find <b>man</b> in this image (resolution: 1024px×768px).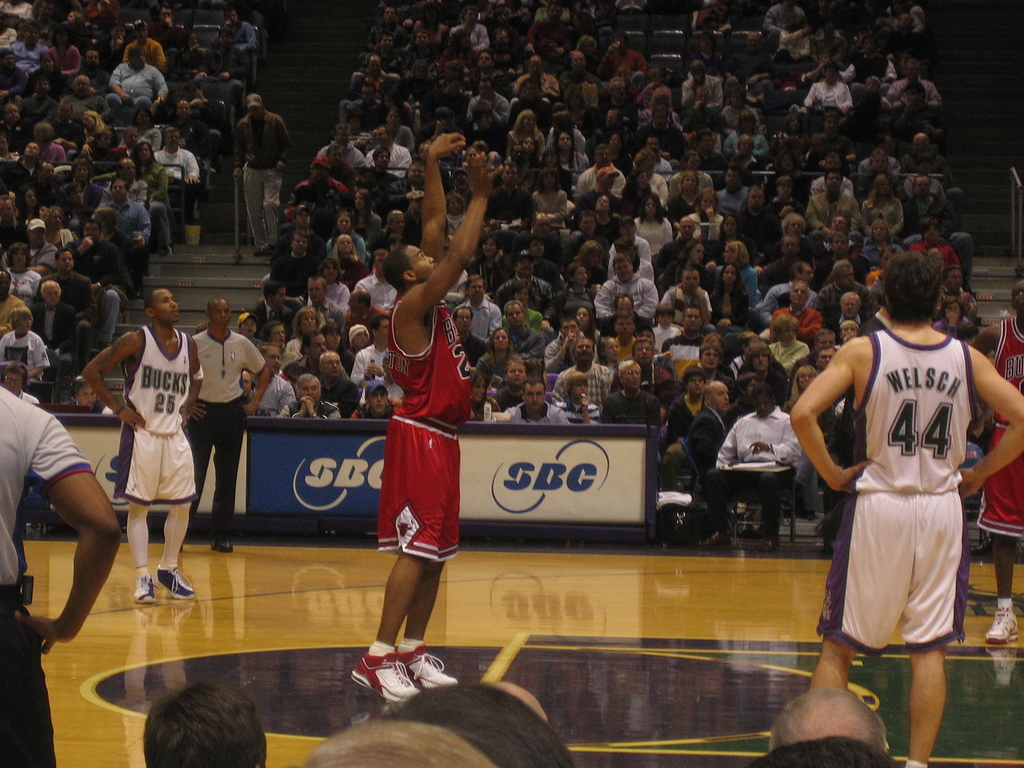
[788, 234, 998, 753].
